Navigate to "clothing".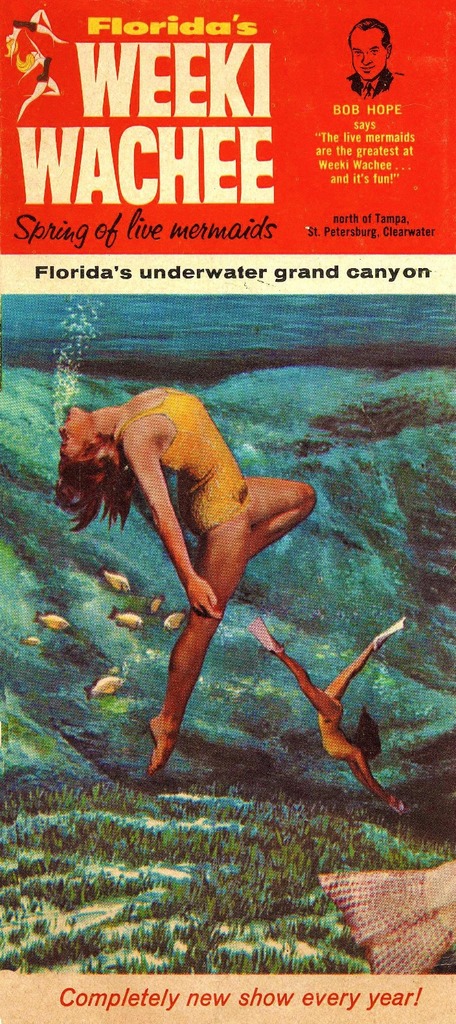
Navigation target: x1=117, y1=390, x2=245, y2=536.
